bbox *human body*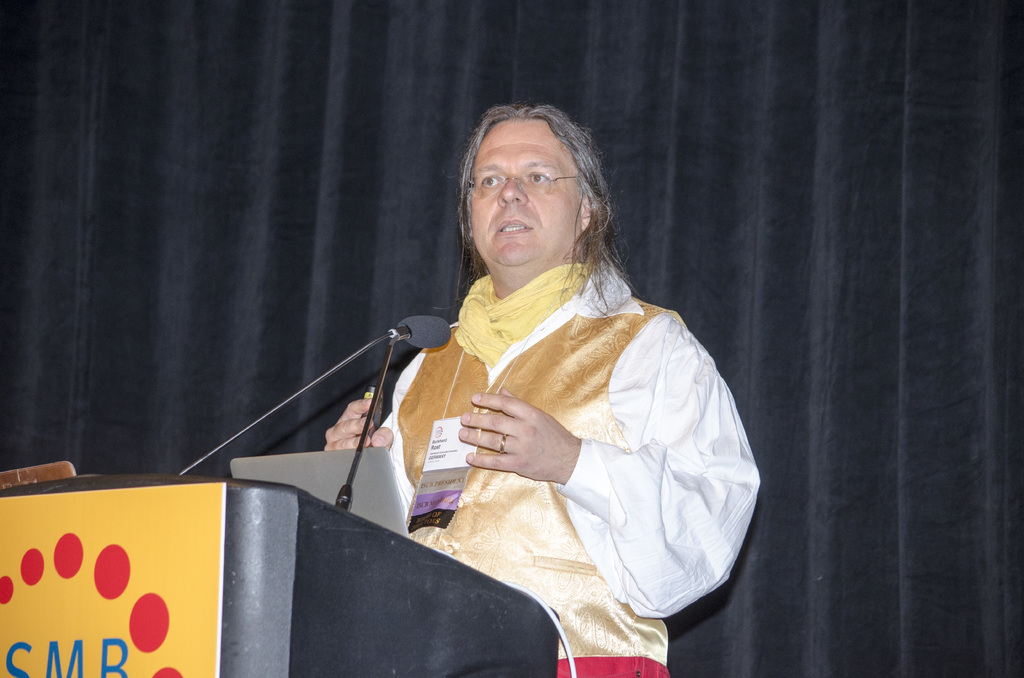
x1=279 y1=143 x2=730 y2=657
